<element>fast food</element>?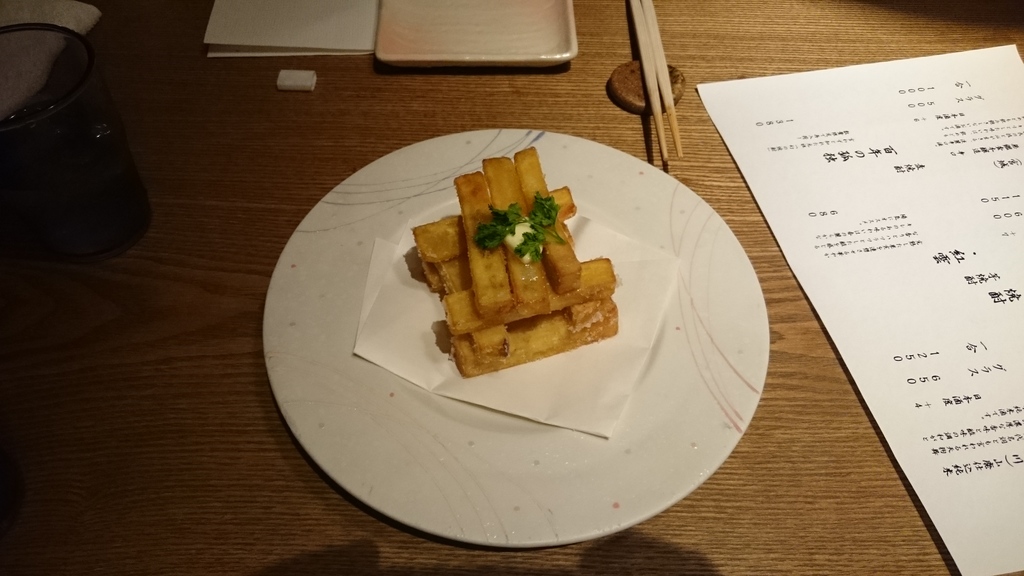
bbox=(409, 184, 623, 375)
